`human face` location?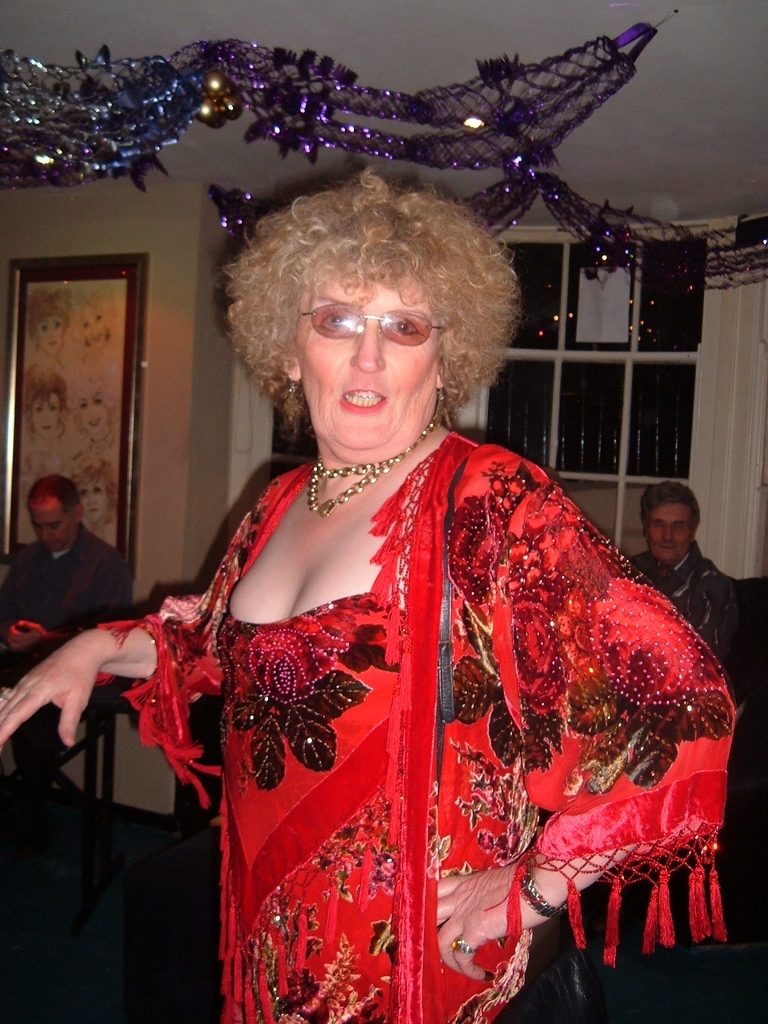
{"left": 36, "top": 315, "right": 66, "bottom": 352}
